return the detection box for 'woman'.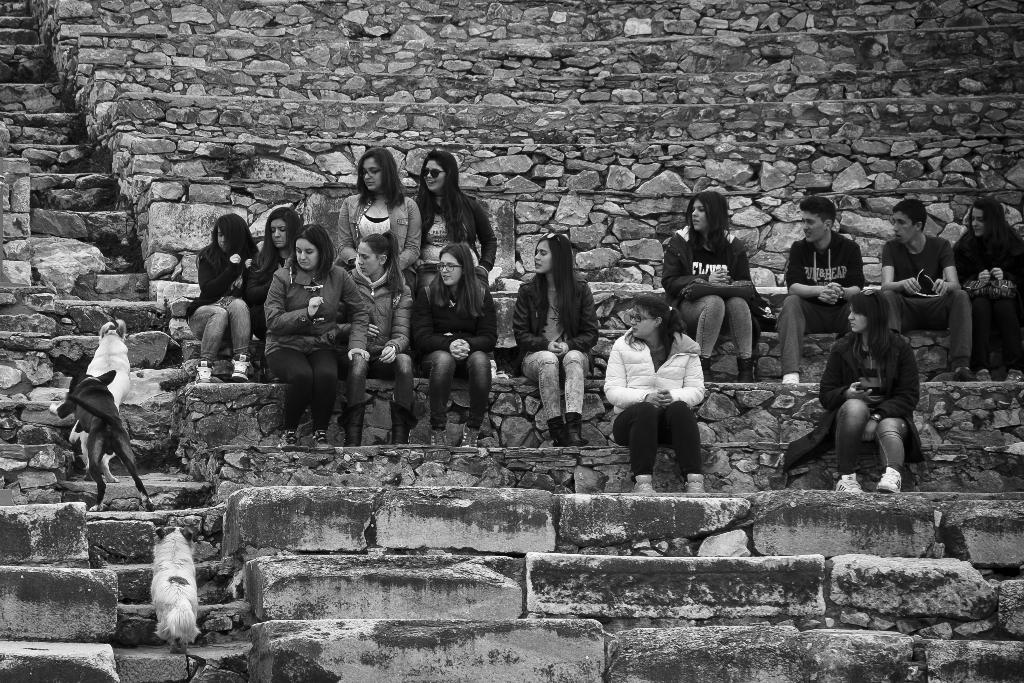
(950, 195, 1023, 380).
